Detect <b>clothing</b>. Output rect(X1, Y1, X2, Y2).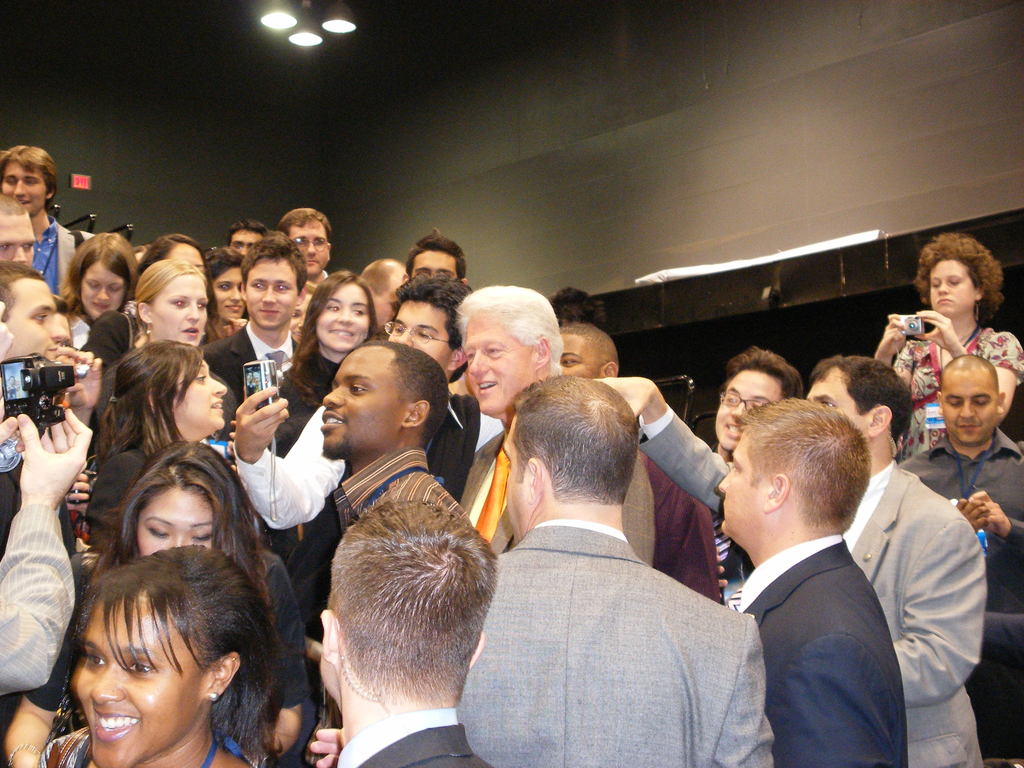
rect(454, 439, 761, 767).
